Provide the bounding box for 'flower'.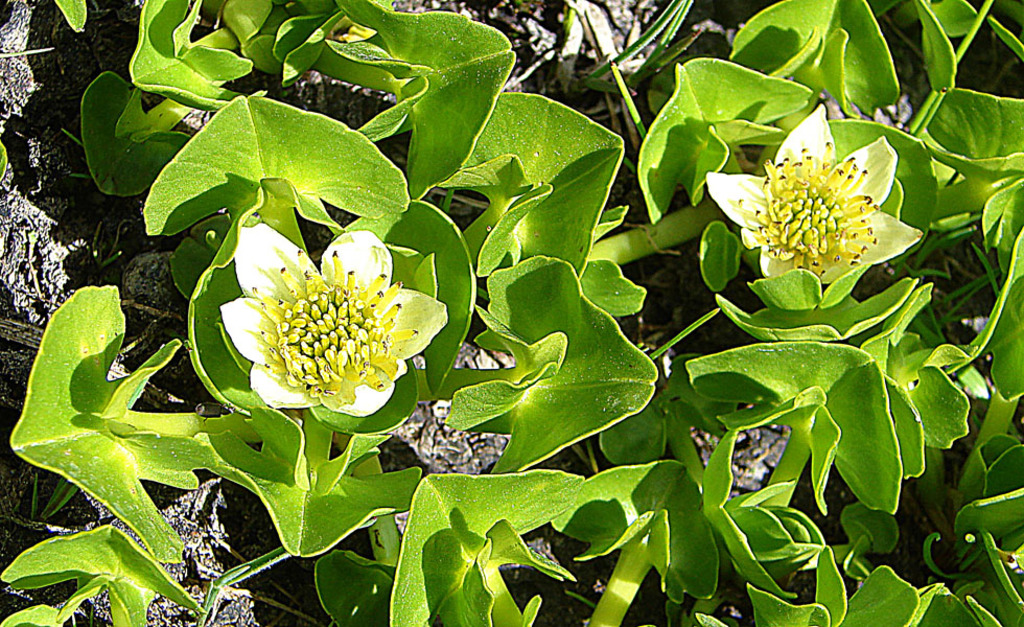
box=[213, 218, 436, 416].
